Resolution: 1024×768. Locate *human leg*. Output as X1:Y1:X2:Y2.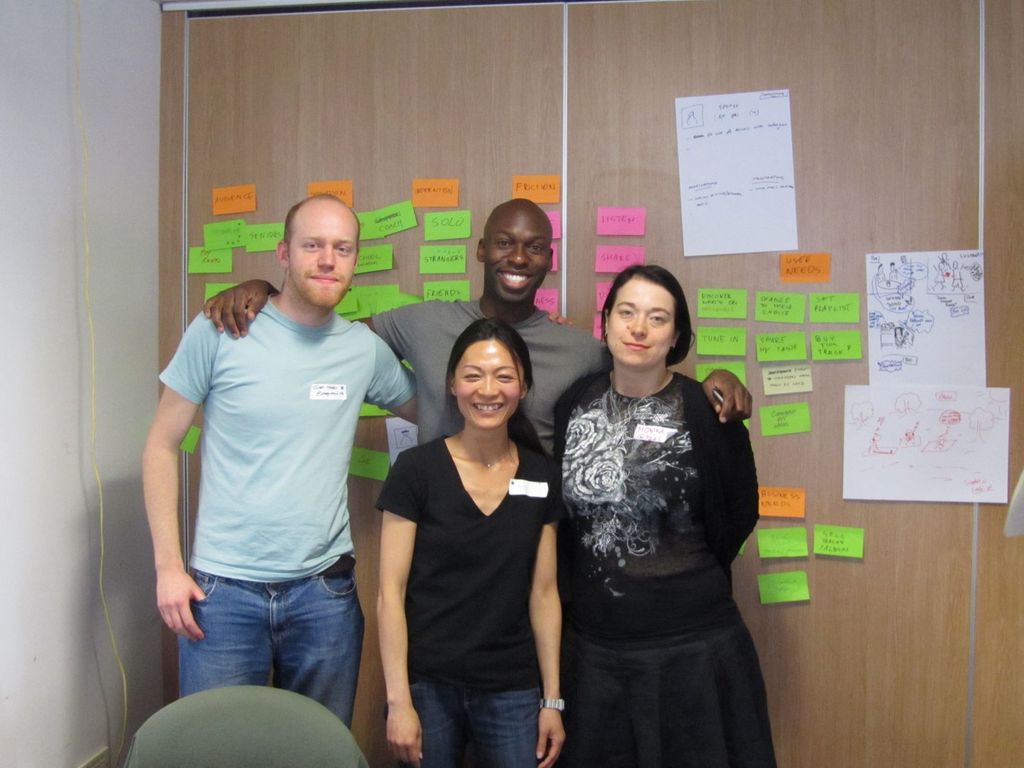
172:568:267:692.
